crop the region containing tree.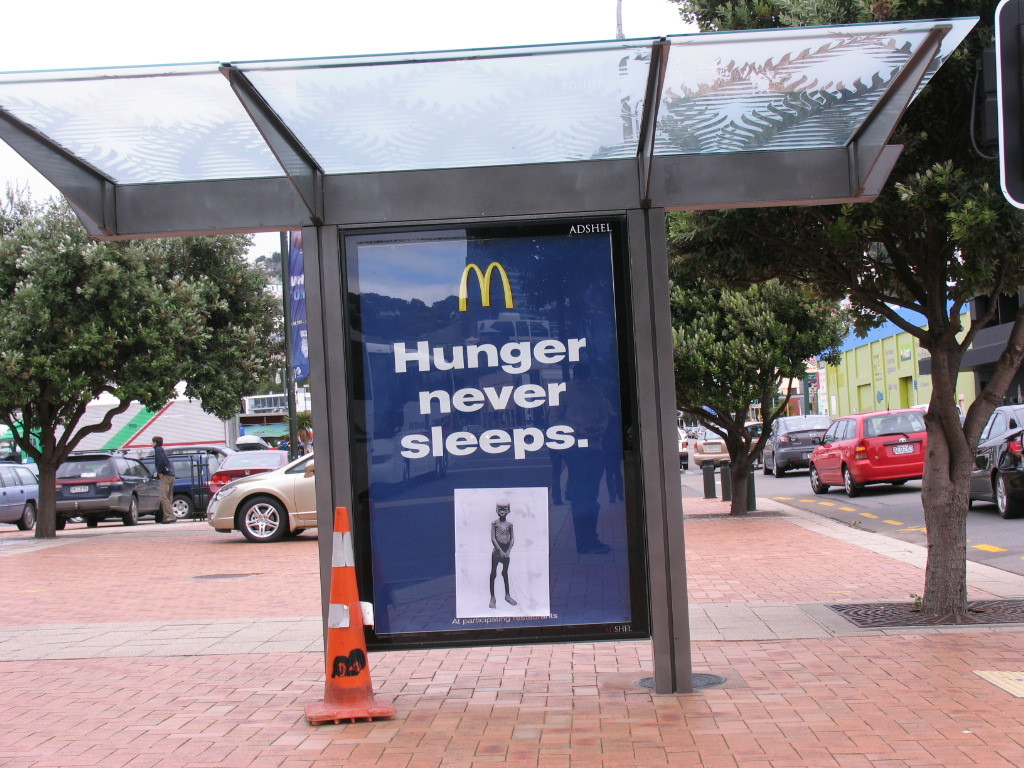
Crop region: [0, 171, 285, 539].
